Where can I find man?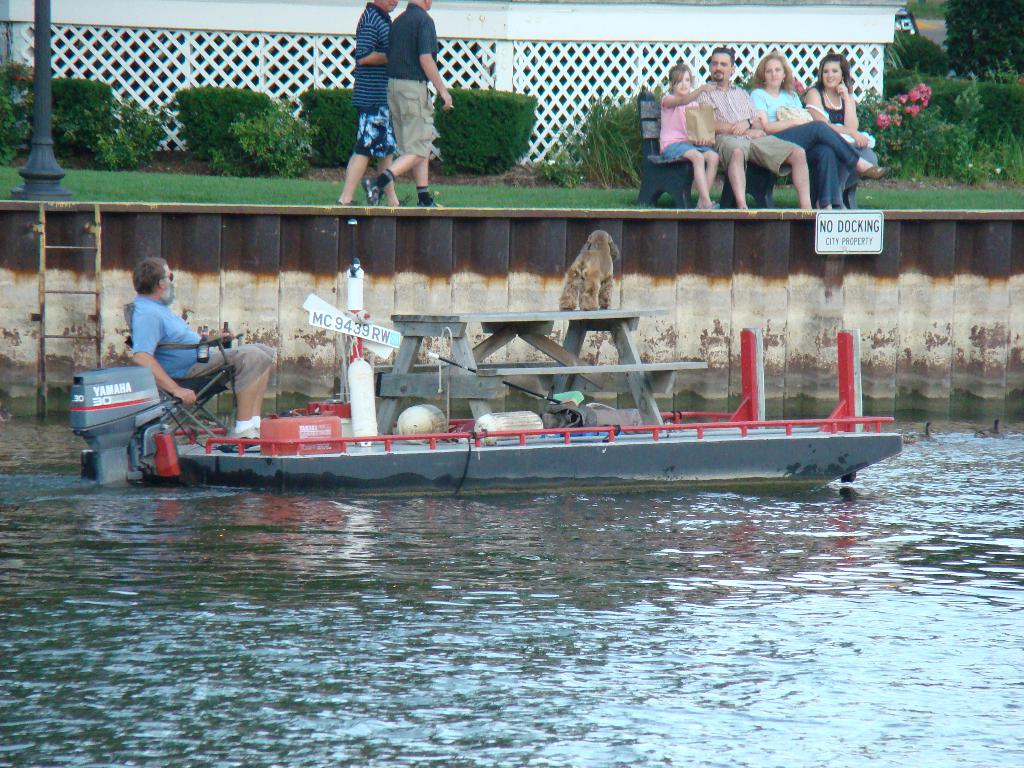
You can find it at 691,48,824,220.
